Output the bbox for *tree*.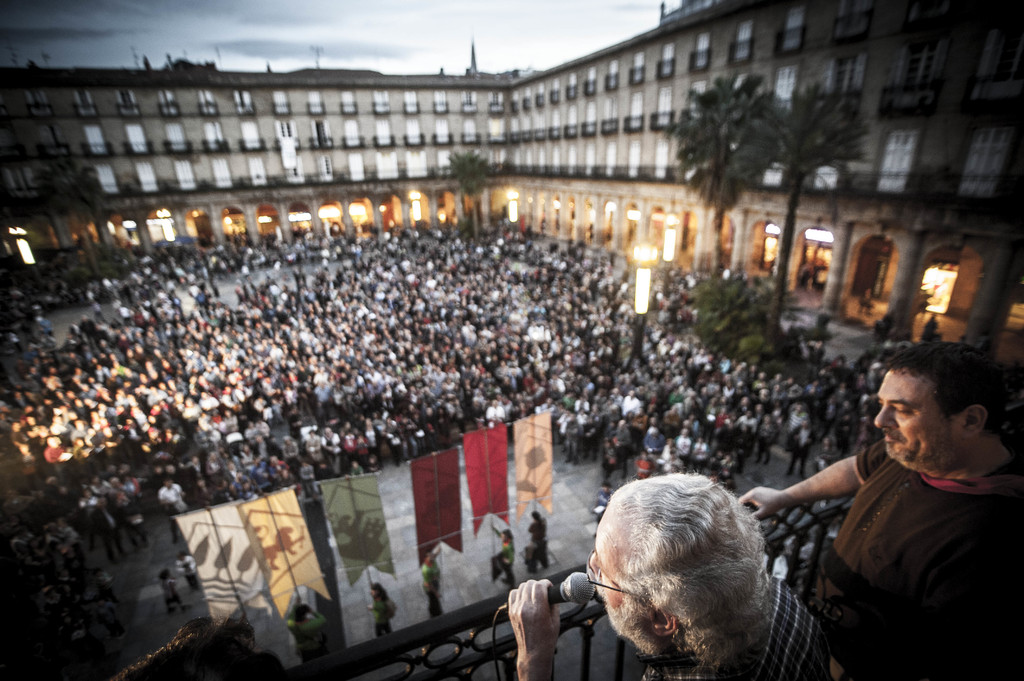
(632,63,803,312).
